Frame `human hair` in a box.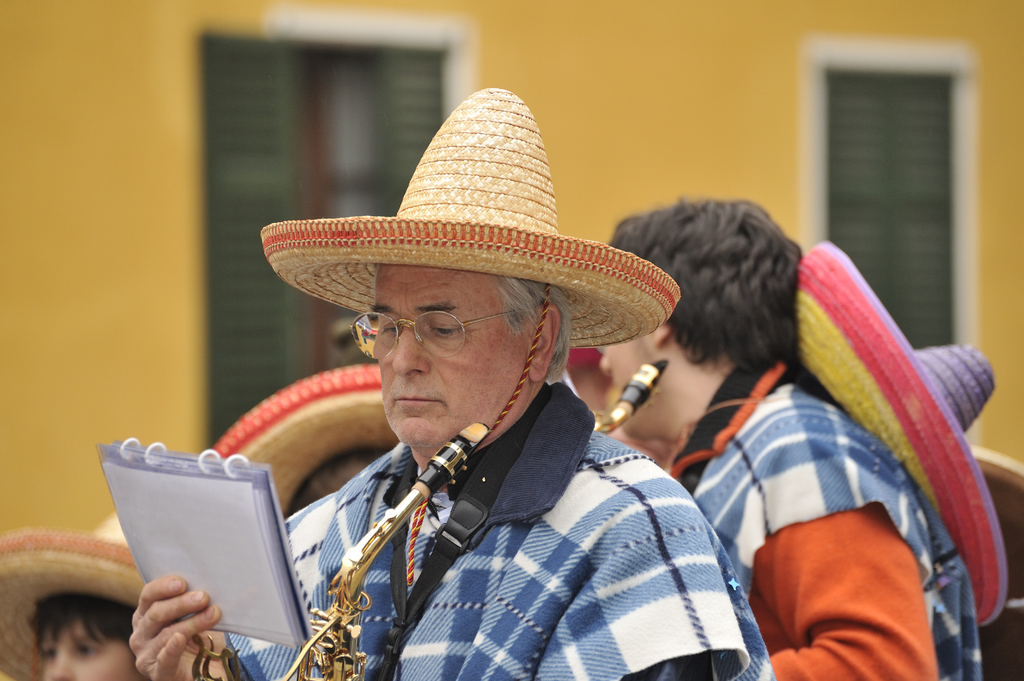
[499, 277, 575, 383].
